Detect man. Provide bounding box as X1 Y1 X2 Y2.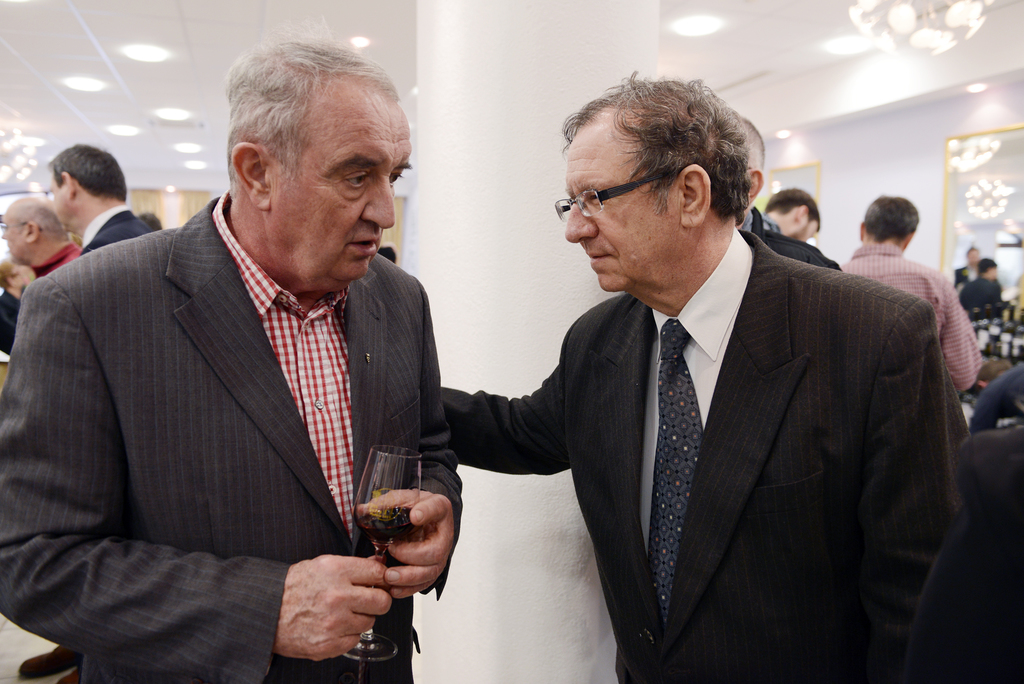
0 192 84 280.
